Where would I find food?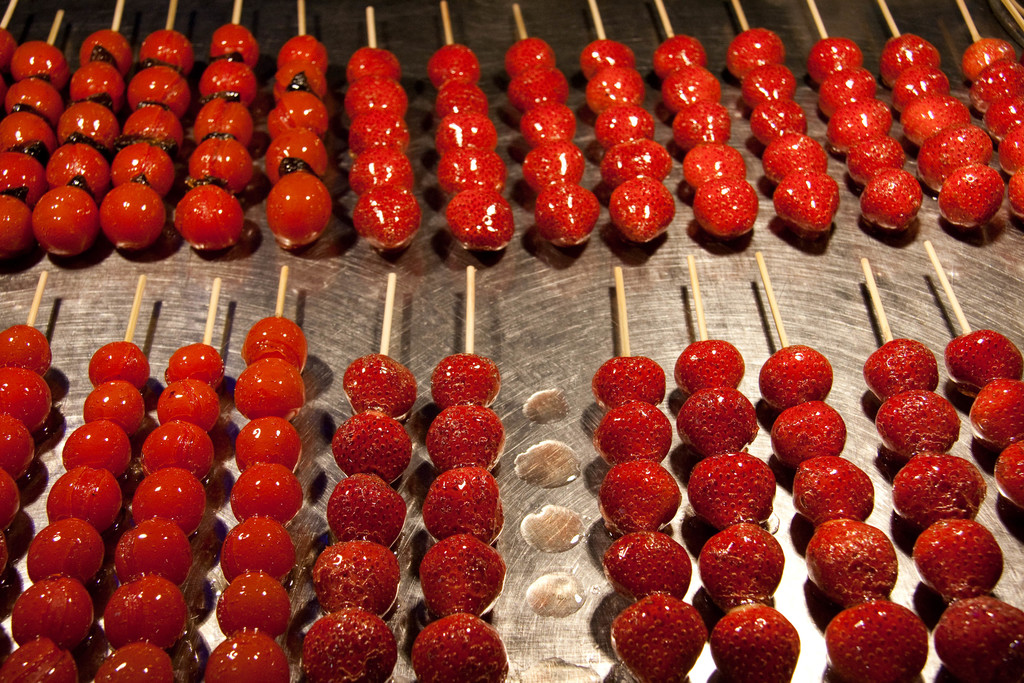
At [577, 37, 635, 76].
